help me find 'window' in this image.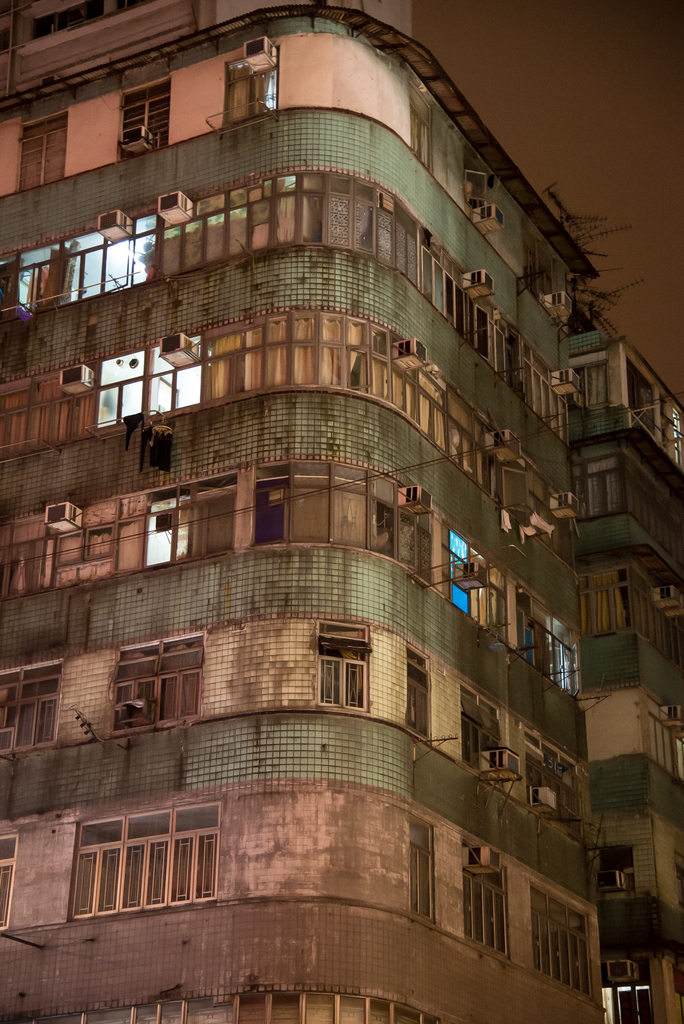
Found it: 531:893:594:998.
